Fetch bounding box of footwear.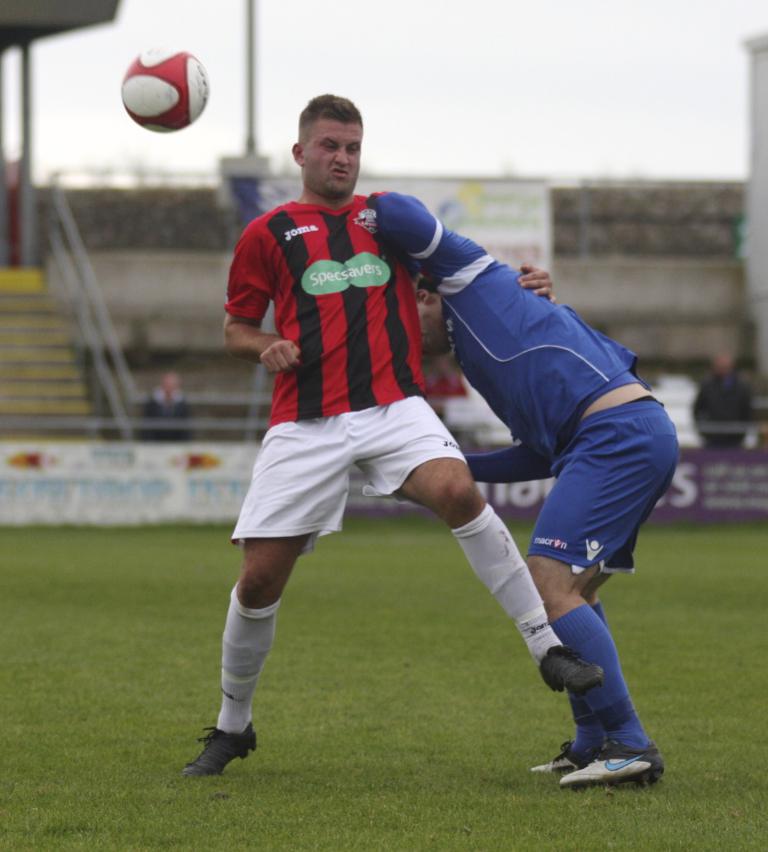
Bbox: <bbox>538, 641, 605, 692</bbox>.
